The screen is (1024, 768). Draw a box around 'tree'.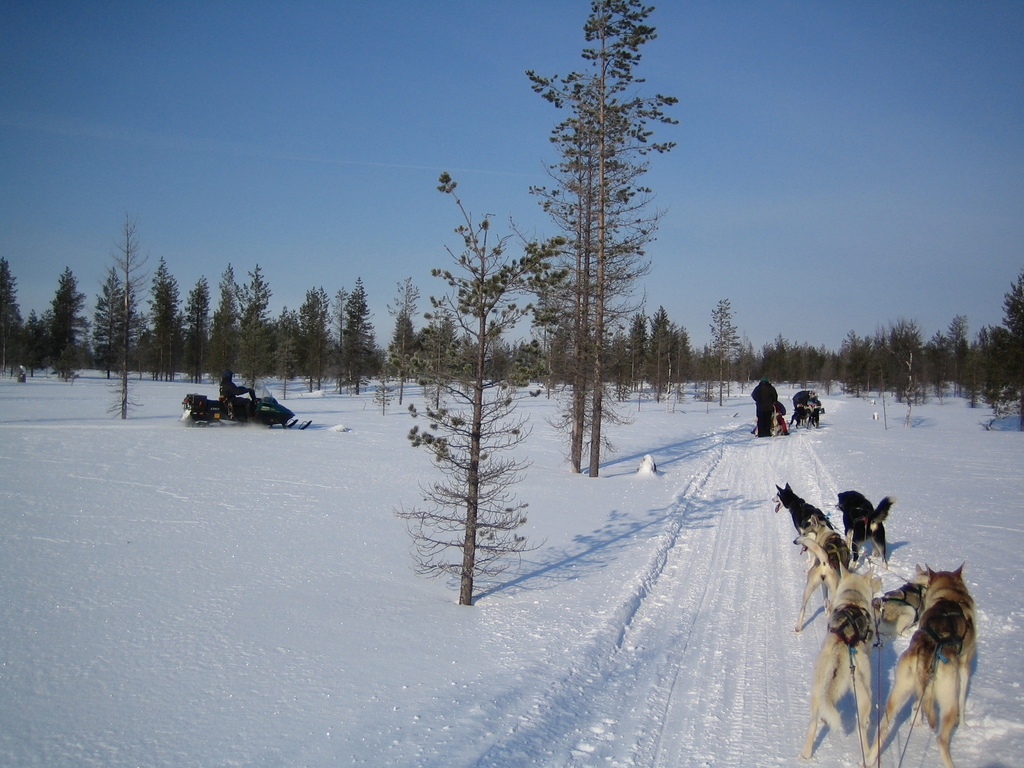
276, 310, 301, 403.
